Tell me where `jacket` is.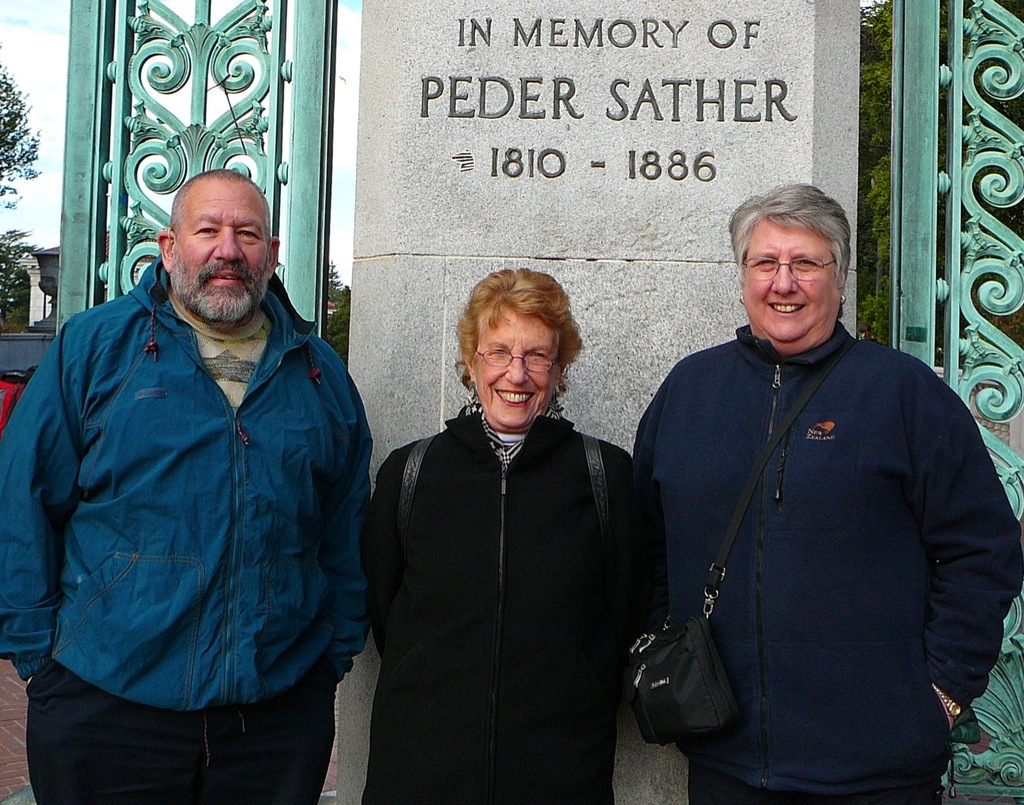
`jacket` is at [618, 232, 1004, 786].
